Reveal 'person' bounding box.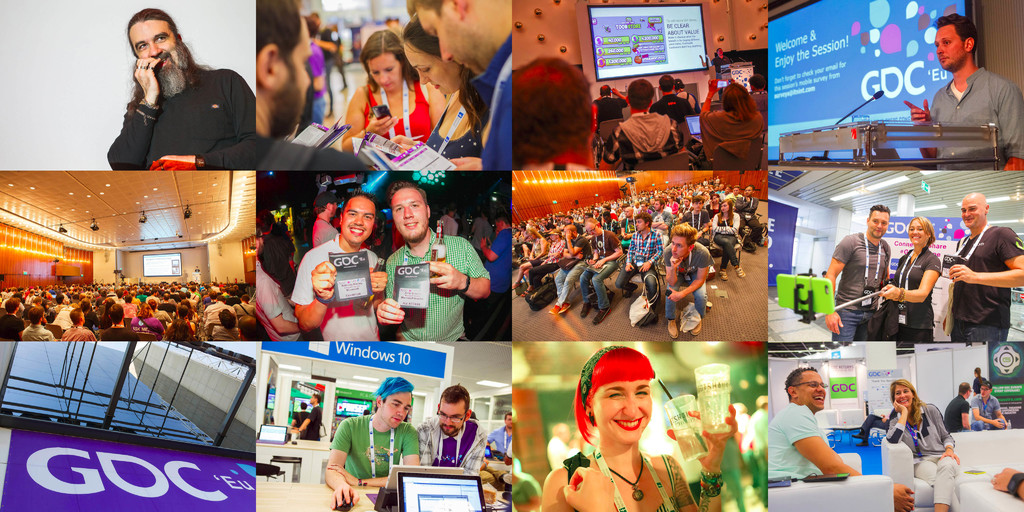
Revealed: select_region(971, 365, 987, 397).
